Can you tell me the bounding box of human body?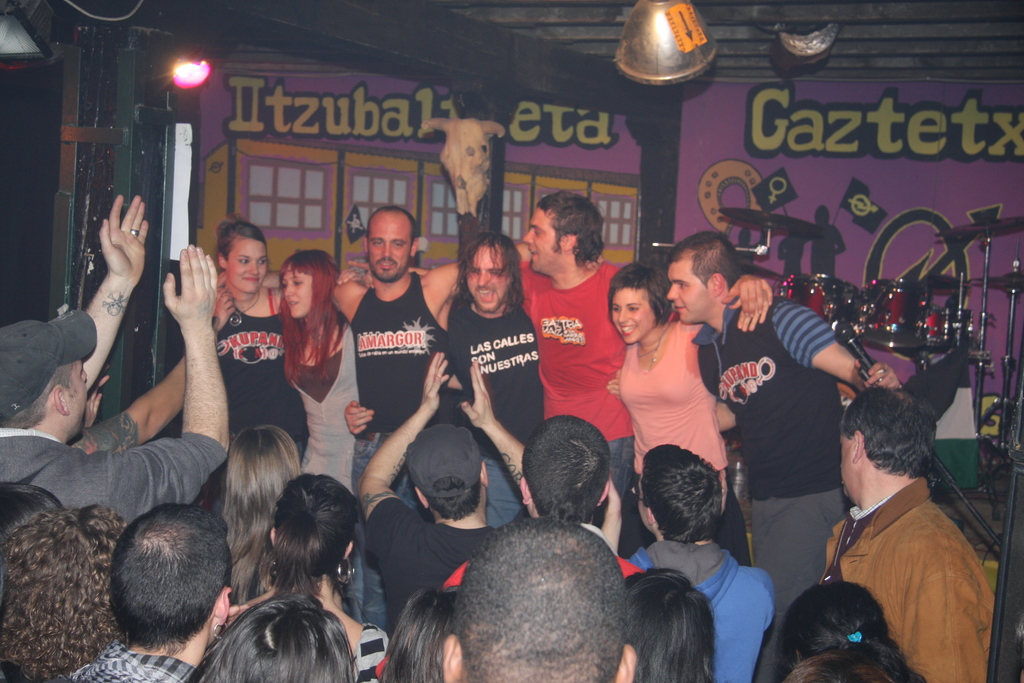
(left=257, top=203, right=535, bottom=634).
